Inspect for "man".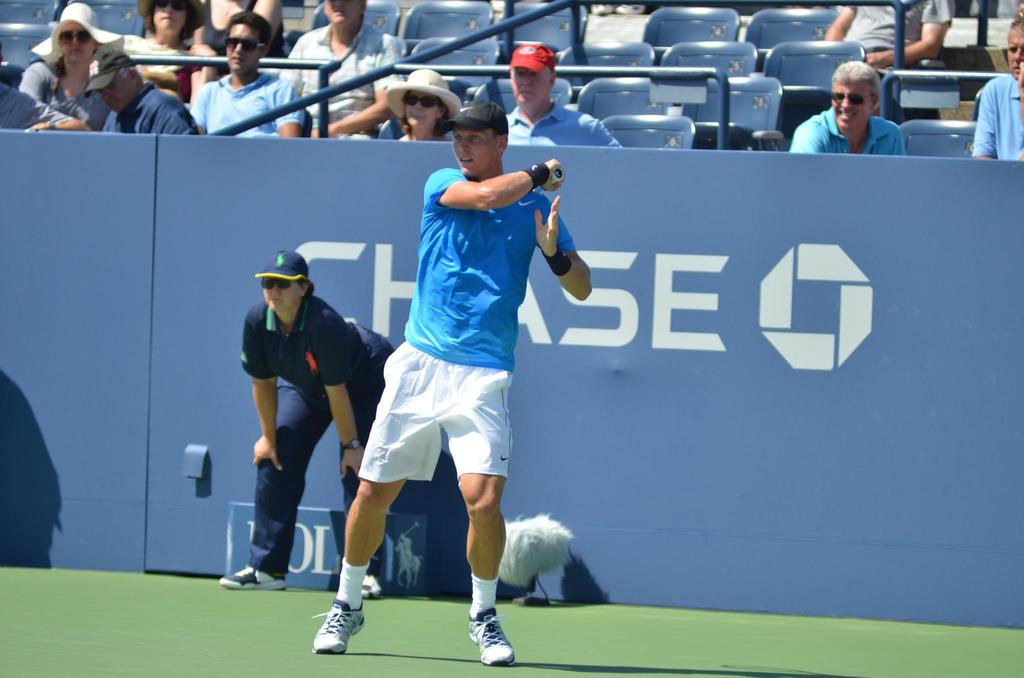
Inspection: {"x1": 187, "y1": 10, "x2": 306, "y2": 141}.
